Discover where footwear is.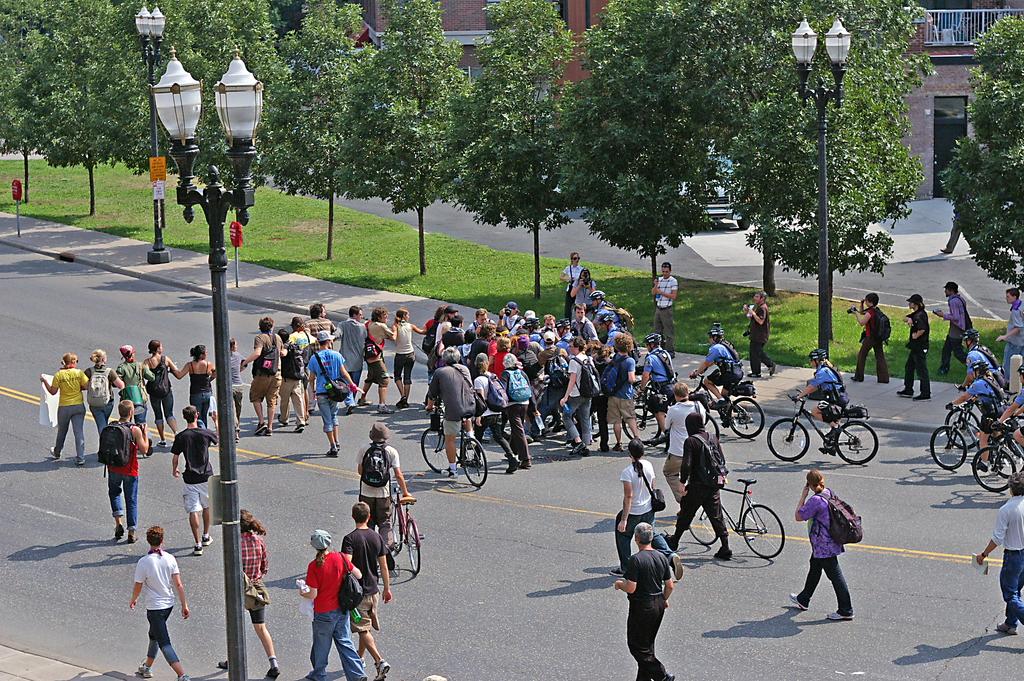
Discovered at l=386, t=546, r=396, b=571.
